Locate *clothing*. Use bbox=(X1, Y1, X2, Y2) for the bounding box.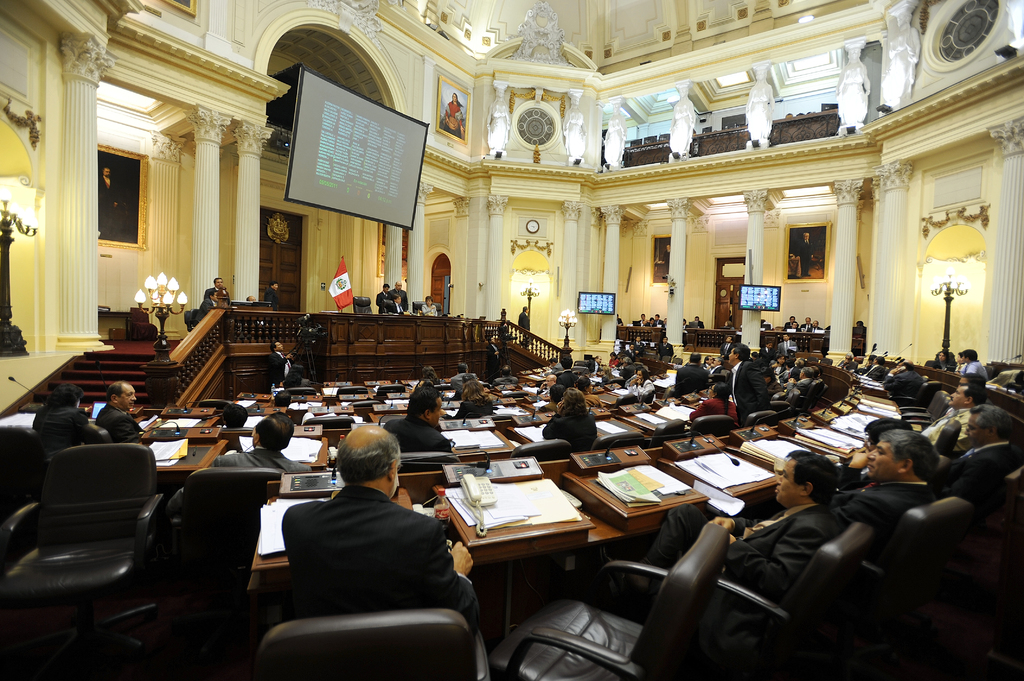
bbox=(388, 288, 407, 314).
